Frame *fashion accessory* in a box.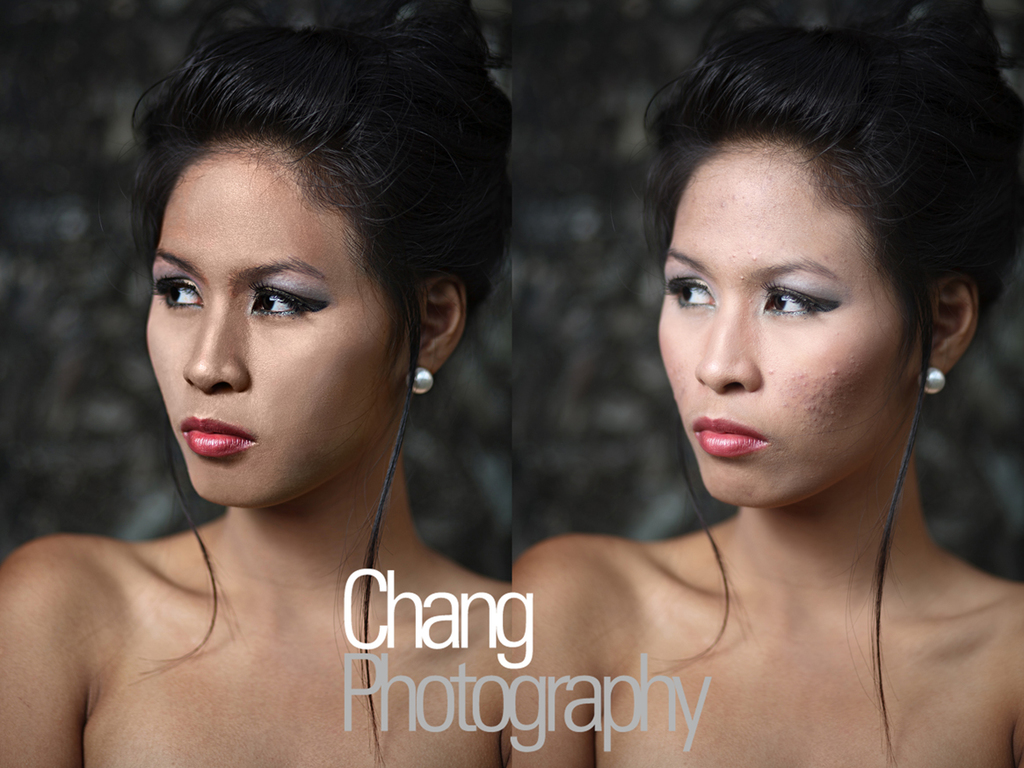
crop(405, 366, 435, 397).
